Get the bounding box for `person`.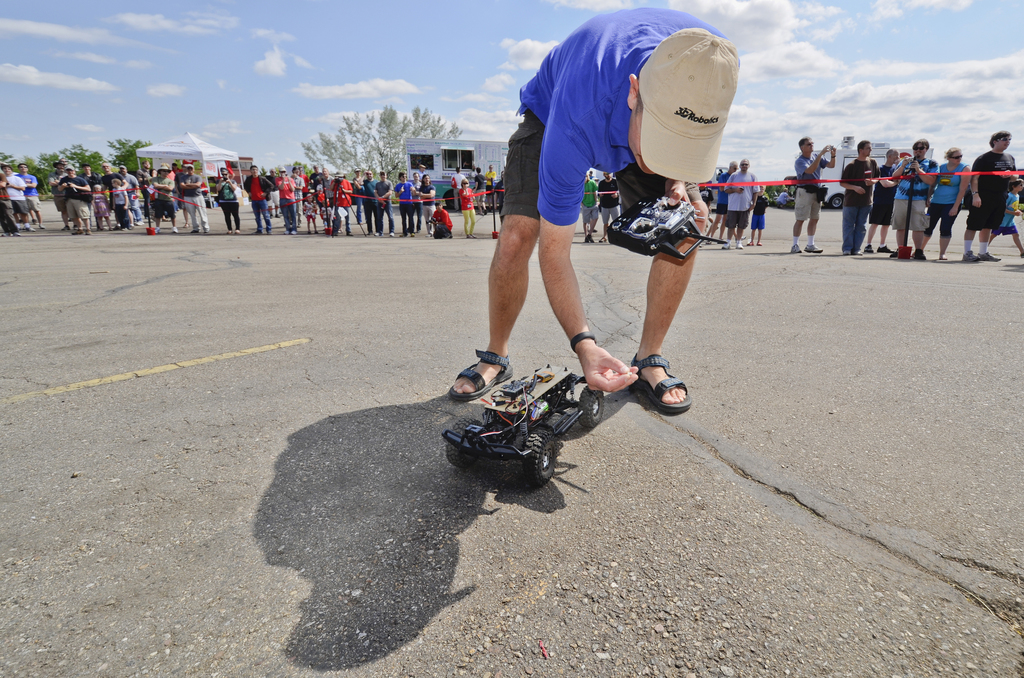
<box>499,38,735,506</box>.
